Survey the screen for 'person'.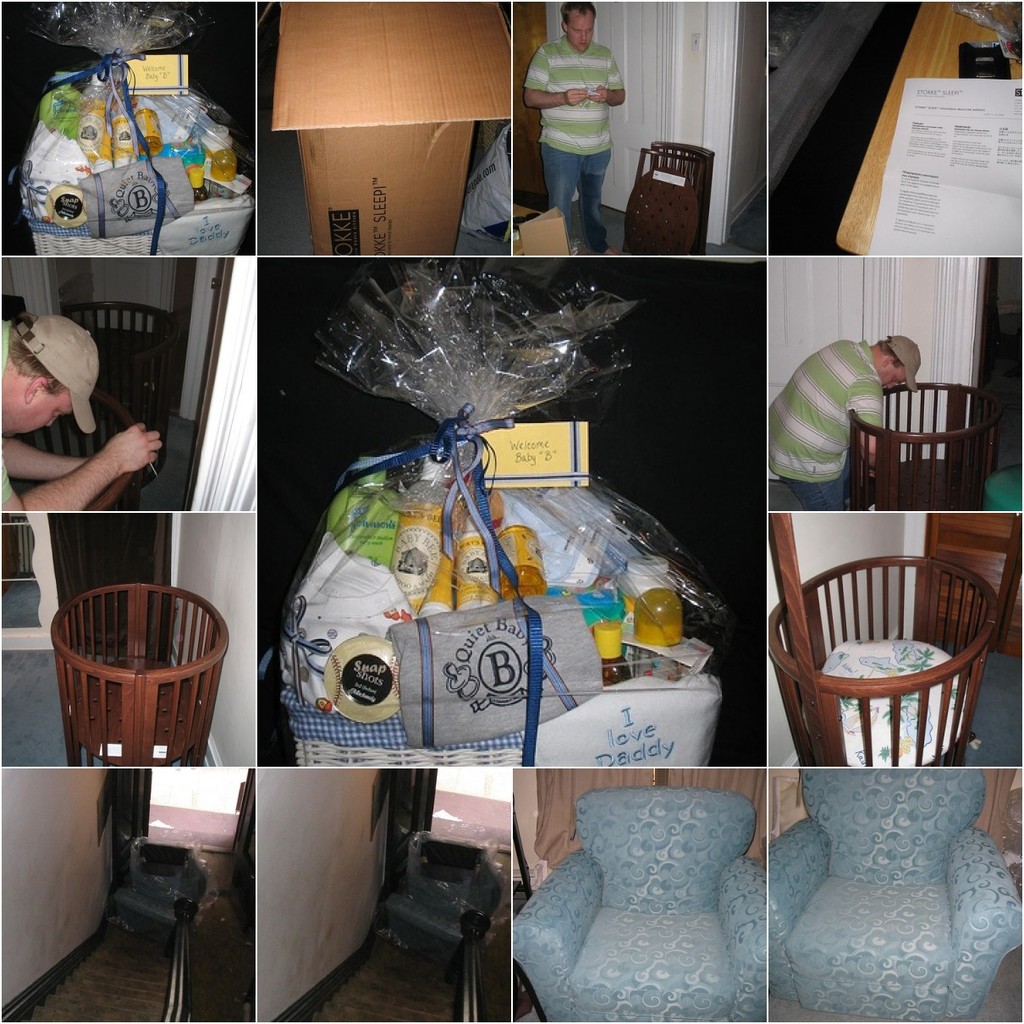
Survey found: <box>768,330,921,505</box>.
